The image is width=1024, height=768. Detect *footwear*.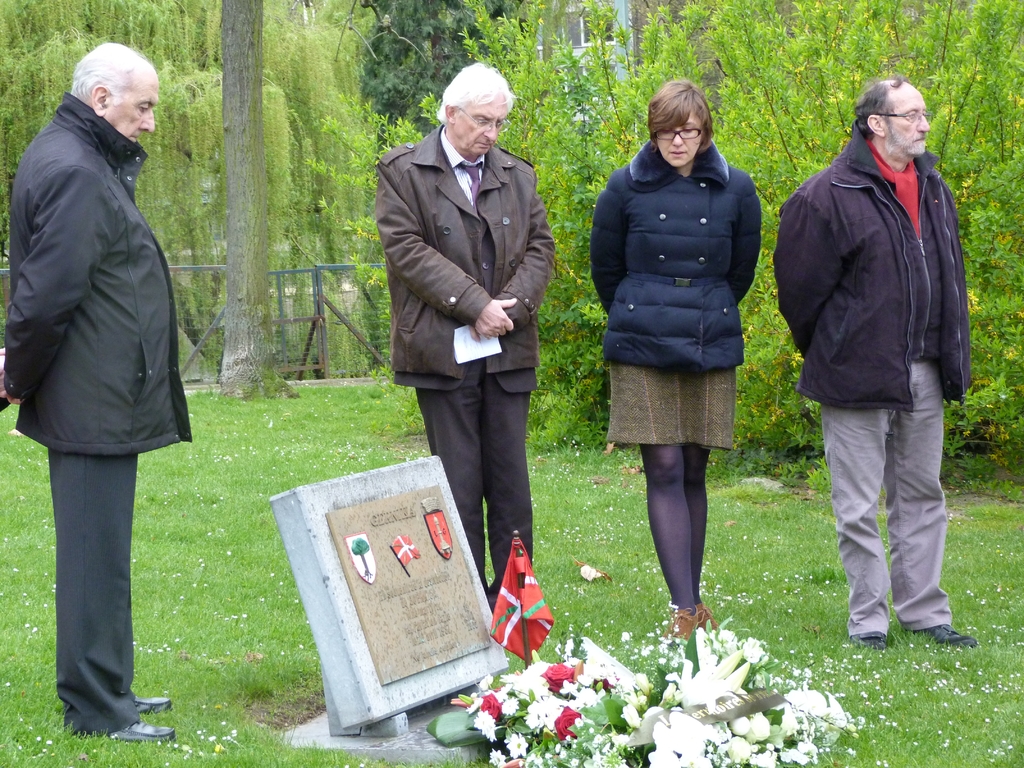
Detection: (left=852, top=636, right=888, bottom=652).
